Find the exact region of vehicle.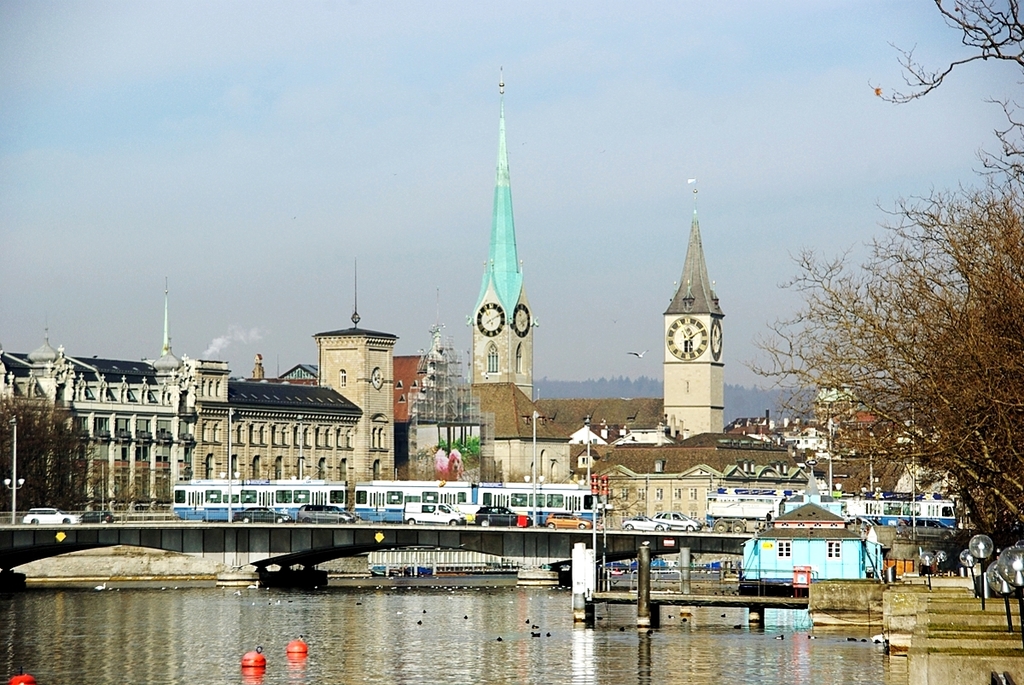
Exact region: select_region(652, 510, 701, 533).
